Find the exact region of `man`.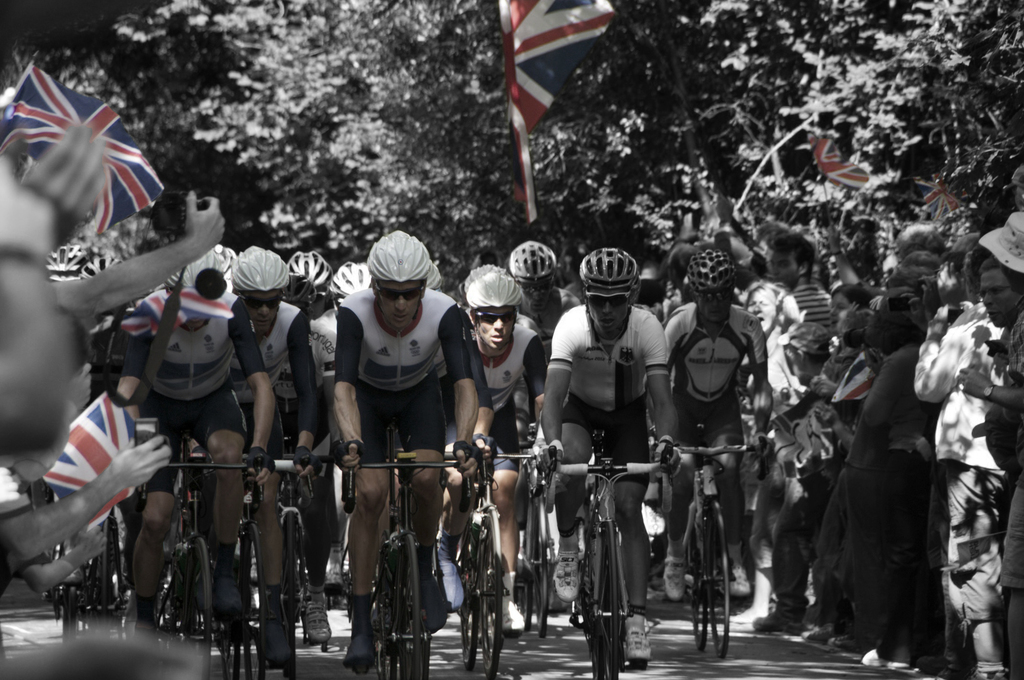
Exact region: [513, 305, 546, 343].
